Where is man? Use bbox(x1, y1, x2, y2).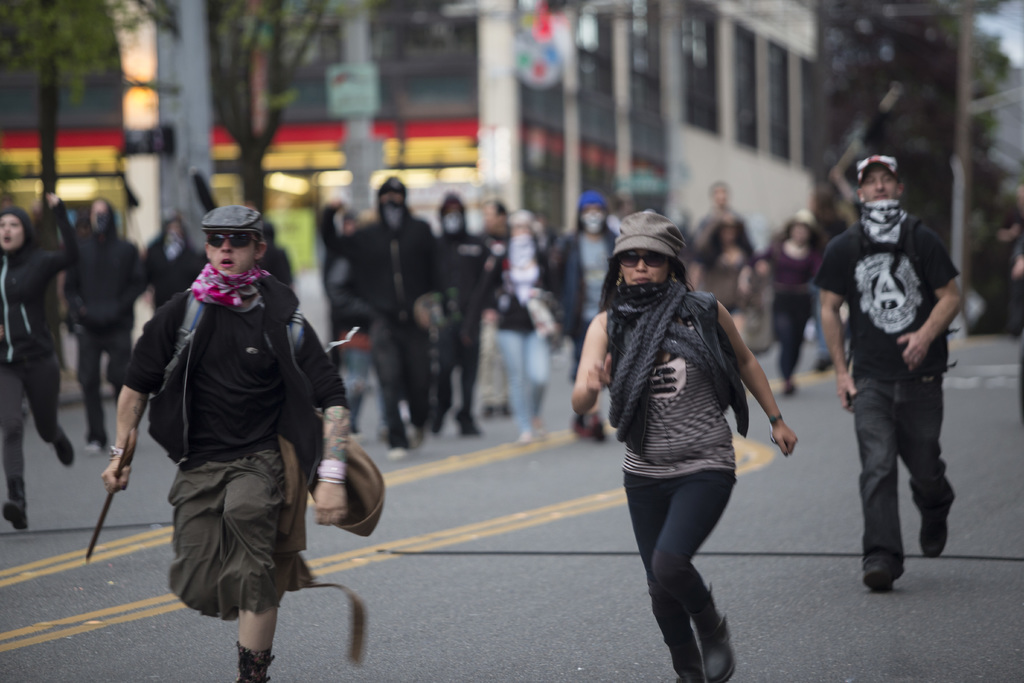
bbox(483, 199, 561, 446).
